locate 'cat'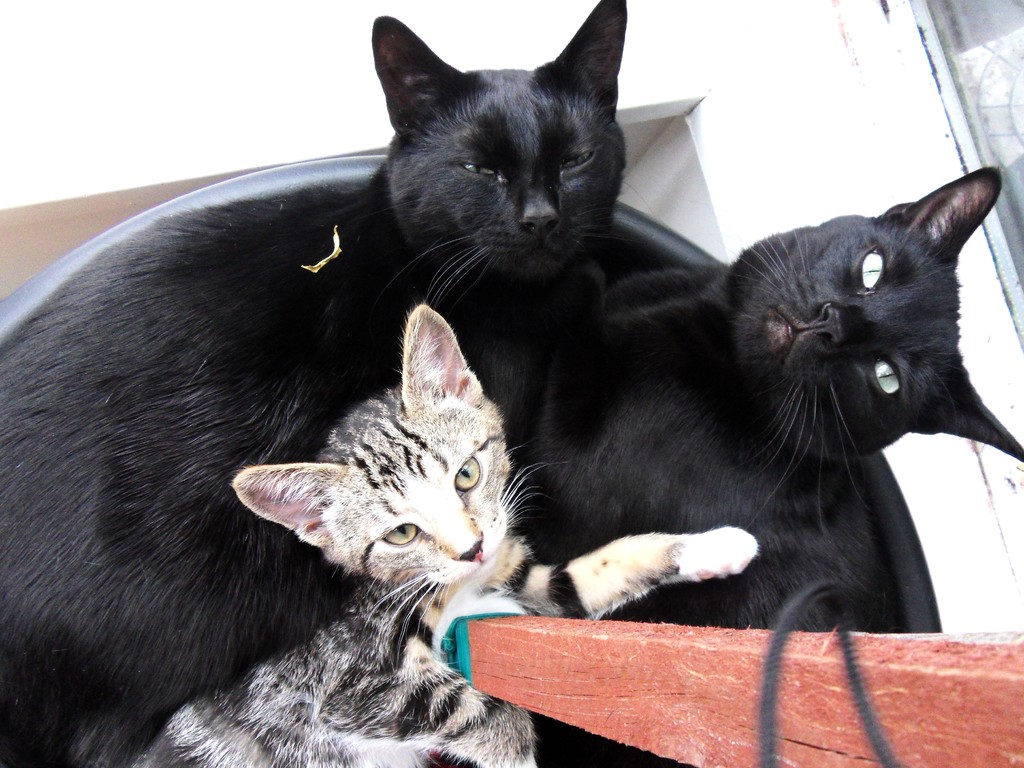
Rect(99, 300, 756, 766)
